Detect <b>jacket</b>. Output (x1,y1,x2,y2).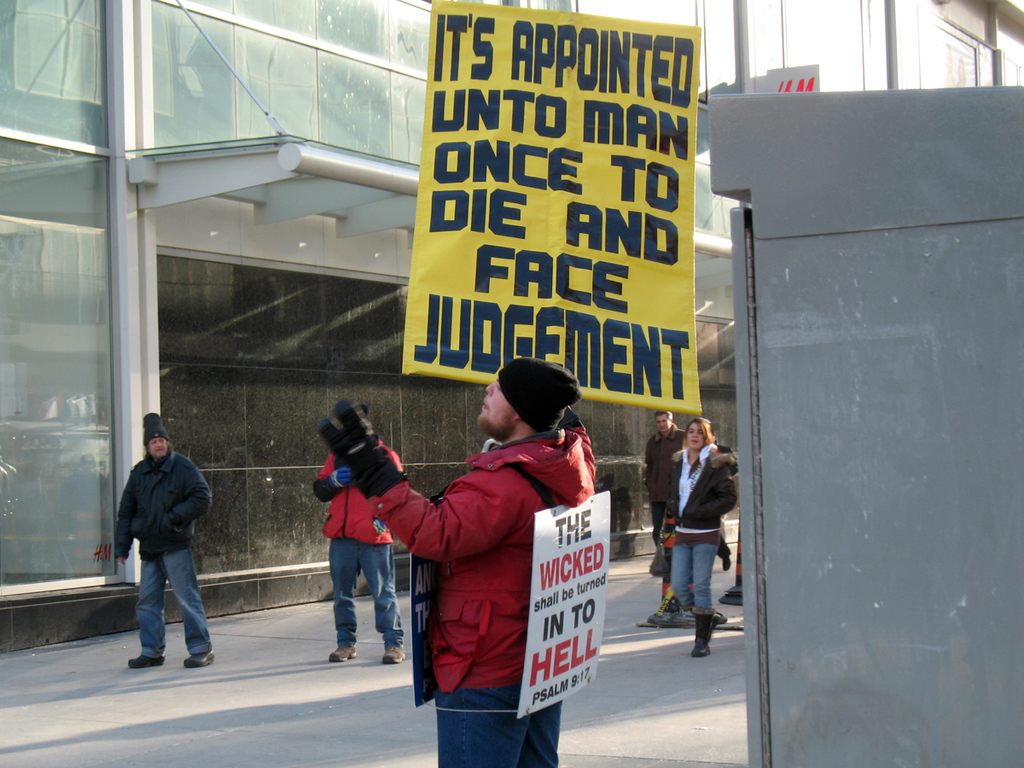
(638,421,683,505).
